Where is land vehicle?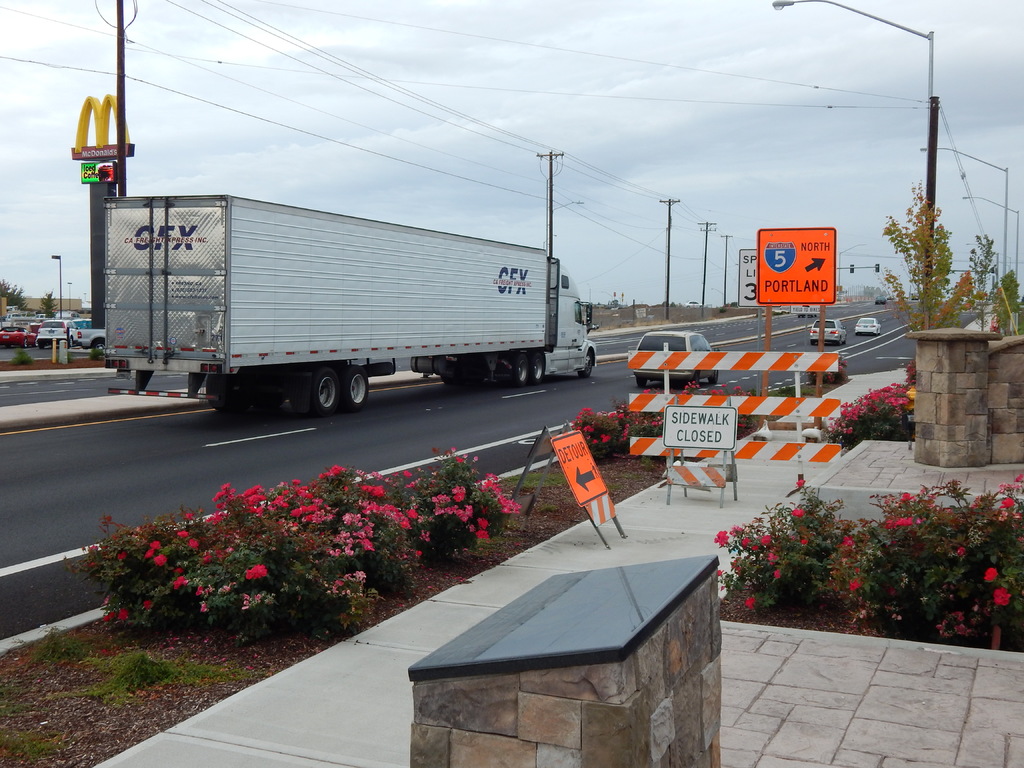
[55,310,72,320].
